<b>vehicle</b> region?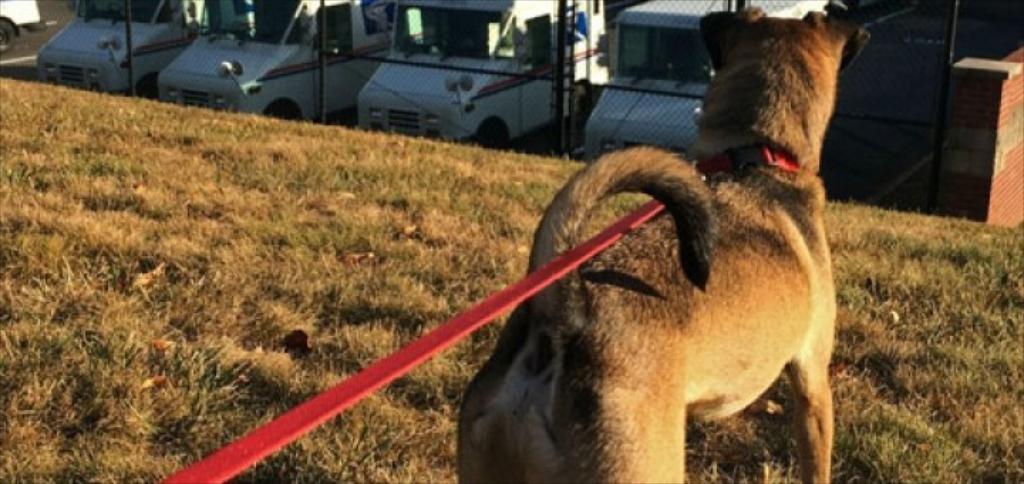
crop(589, 0, 839, 179)
